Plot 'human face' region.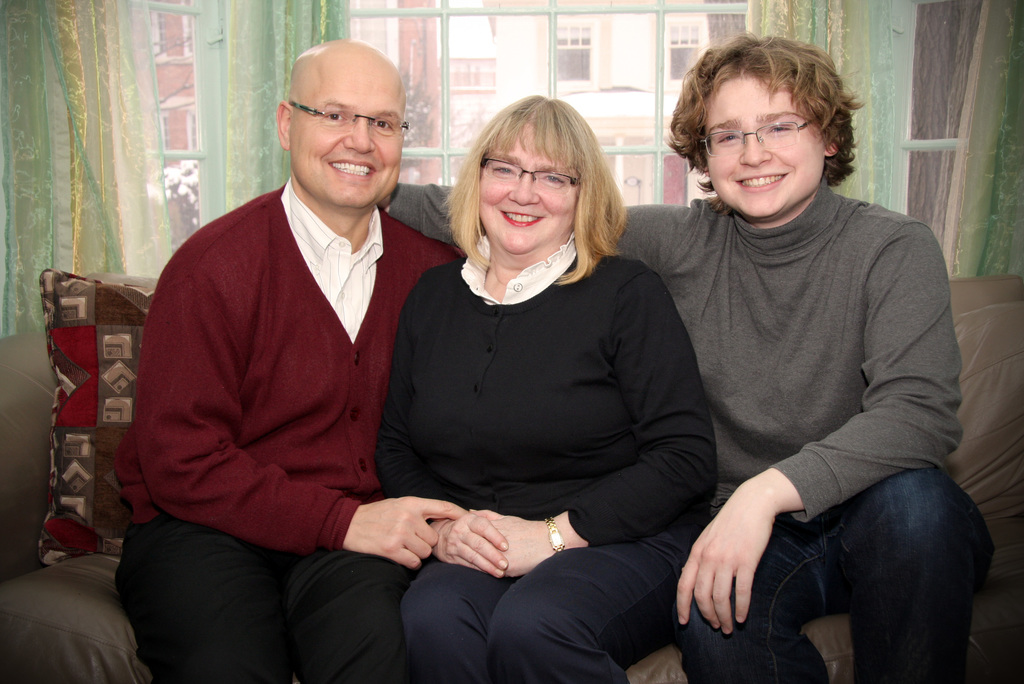
Plotted at region(481, 128, 579, 248).
